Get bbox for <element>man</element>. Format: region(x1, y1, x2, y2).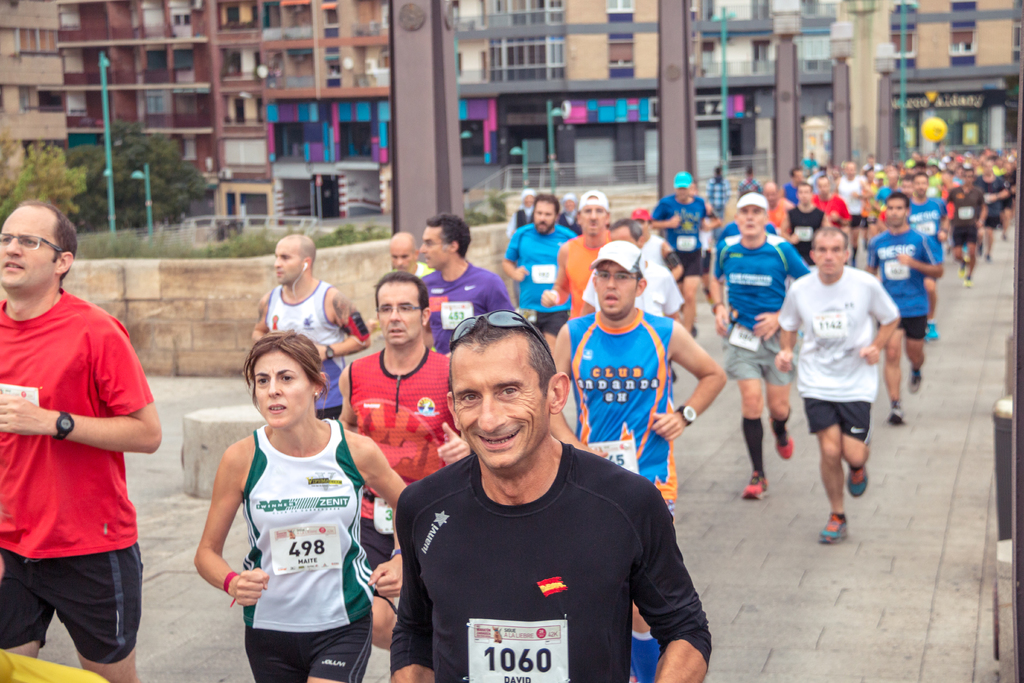
region(243, 231, 373, 423).
